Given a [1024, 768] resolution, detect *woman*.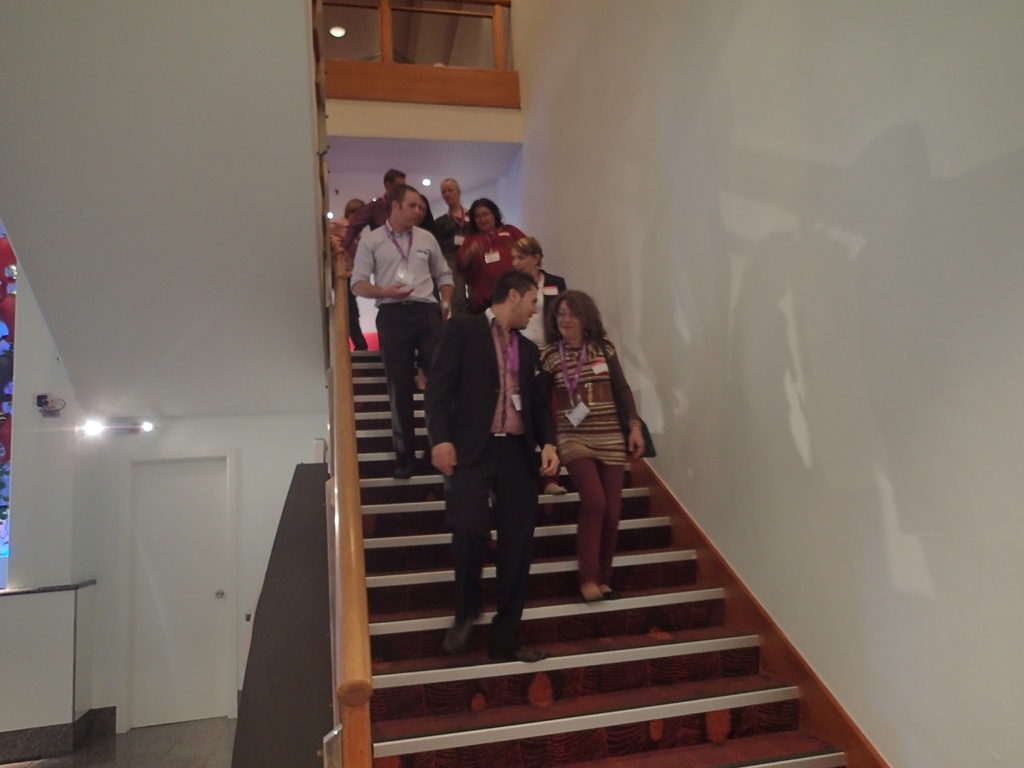
x1=451 y1=198 x2=530 y2=319.
